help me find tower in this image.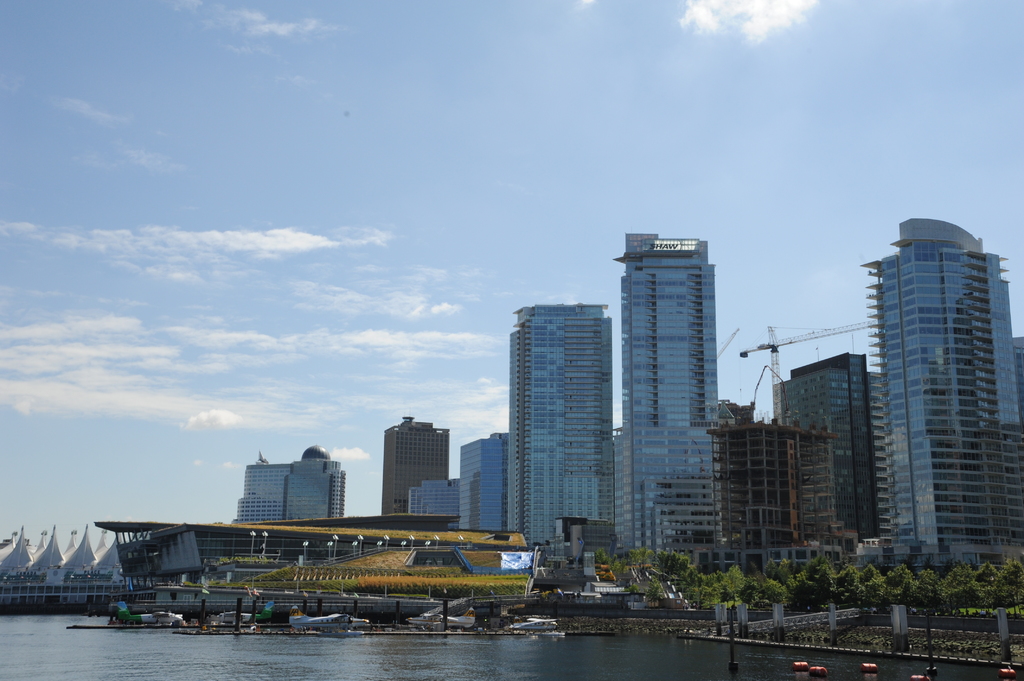
Found it: box=[380, 413, 451, 523].
